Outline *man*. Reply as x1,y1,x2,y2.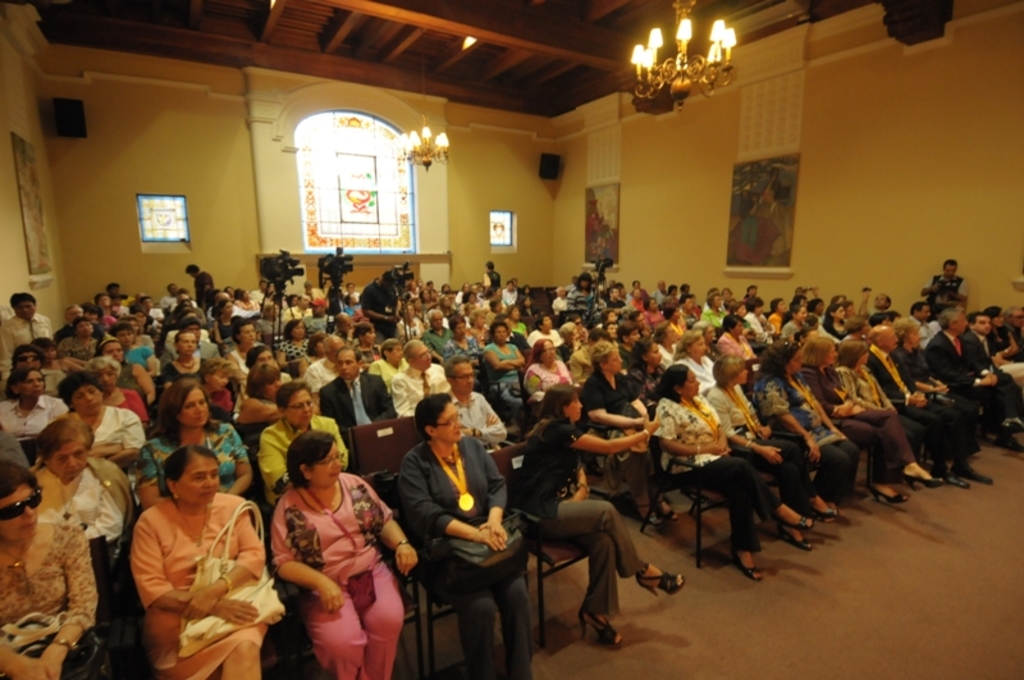
865,325,972,484.
